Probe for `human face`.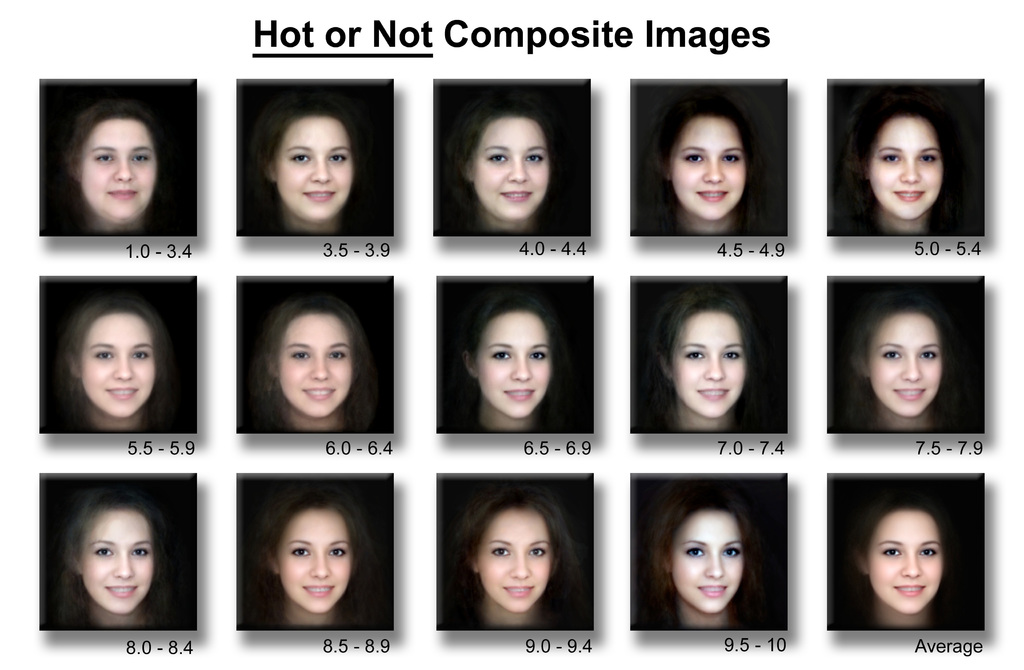
Probe result: <box>277,512,351,615</box>.
